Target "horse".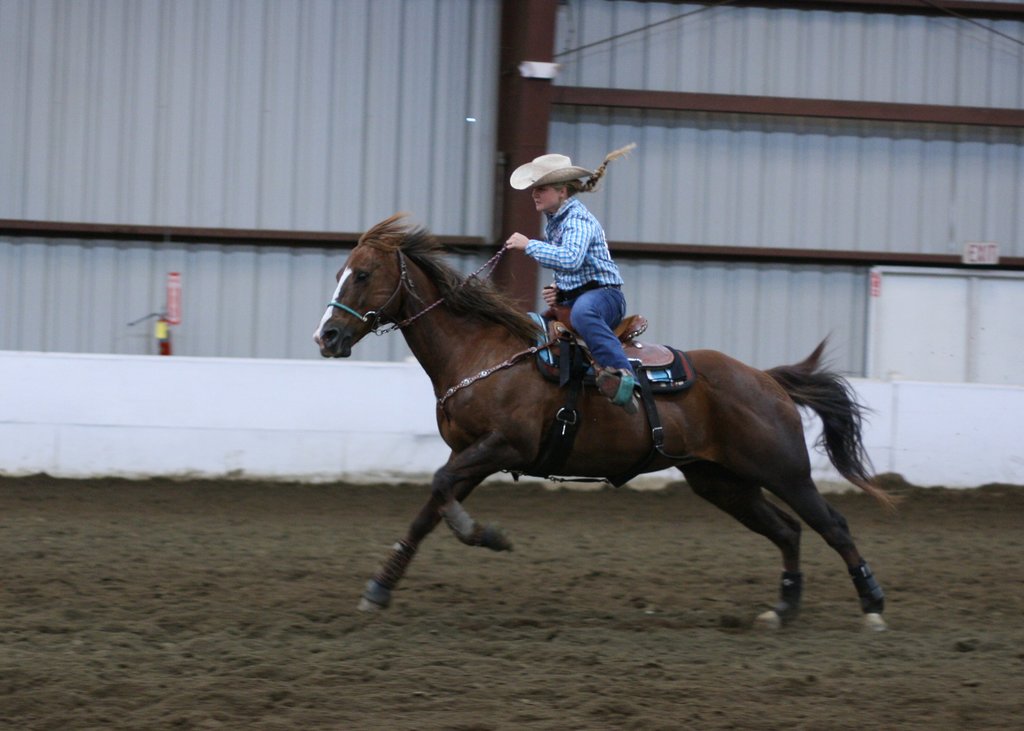
Target region: x1=308 y1=209 x2=909 y2=634.
